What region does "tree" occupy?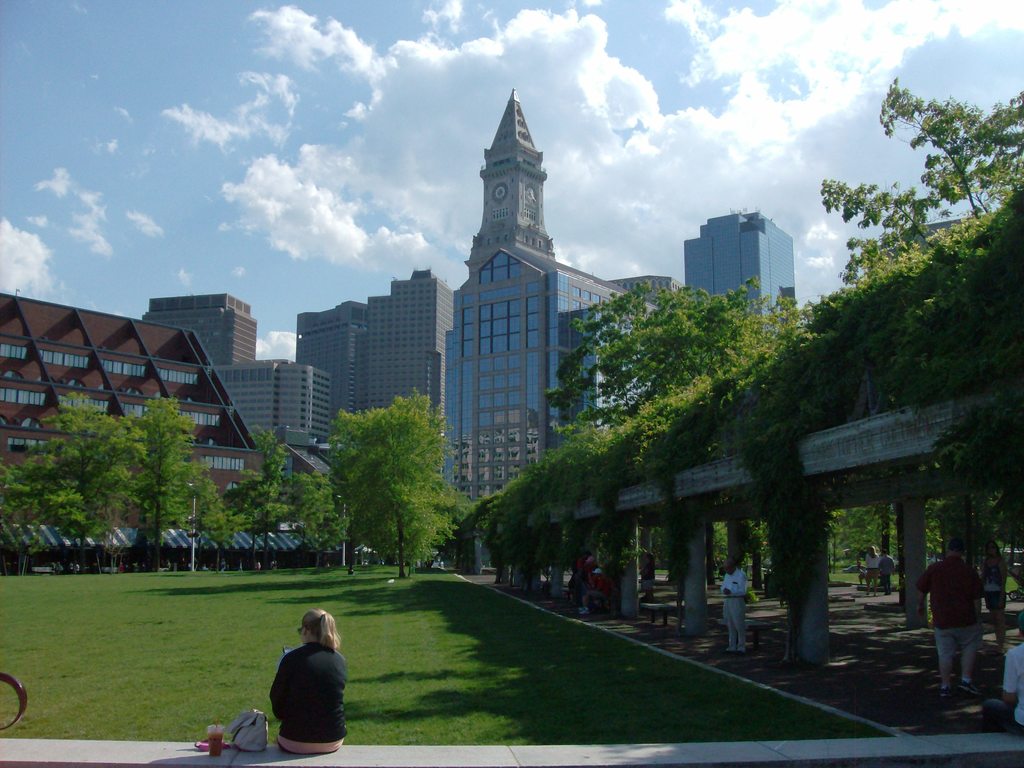
pyautogui.locateOnScreen(280, 466, 351, 577).
